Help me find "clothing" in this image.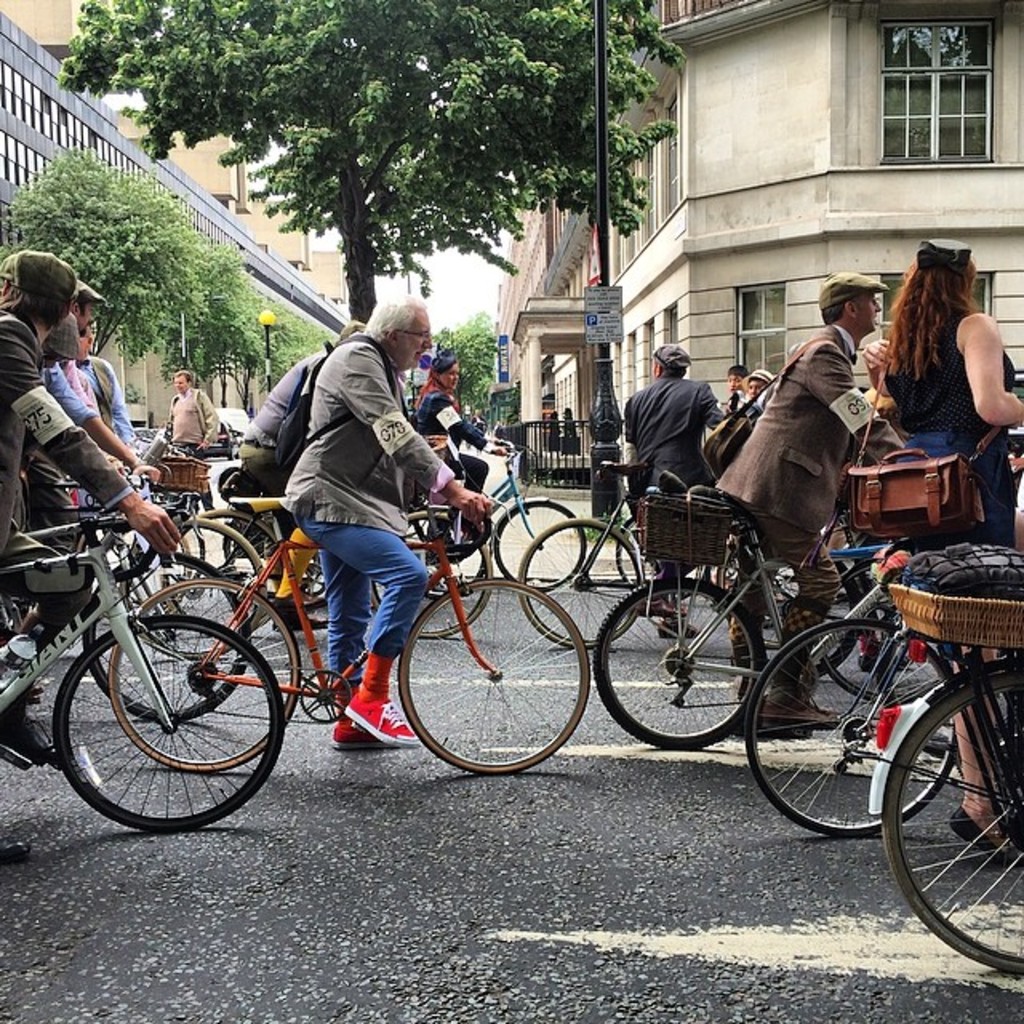
Found it: select_region(715, 328, 901, 704).
